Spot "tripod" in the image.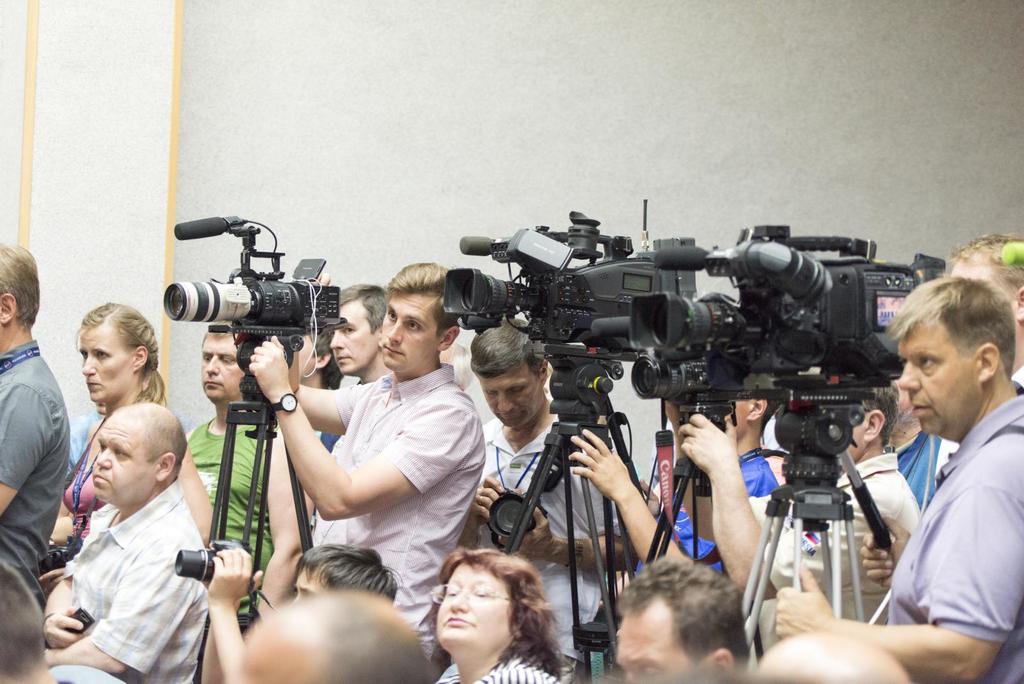
"tripod" found at x1=641 y1=396 x2=739 y2=569.
